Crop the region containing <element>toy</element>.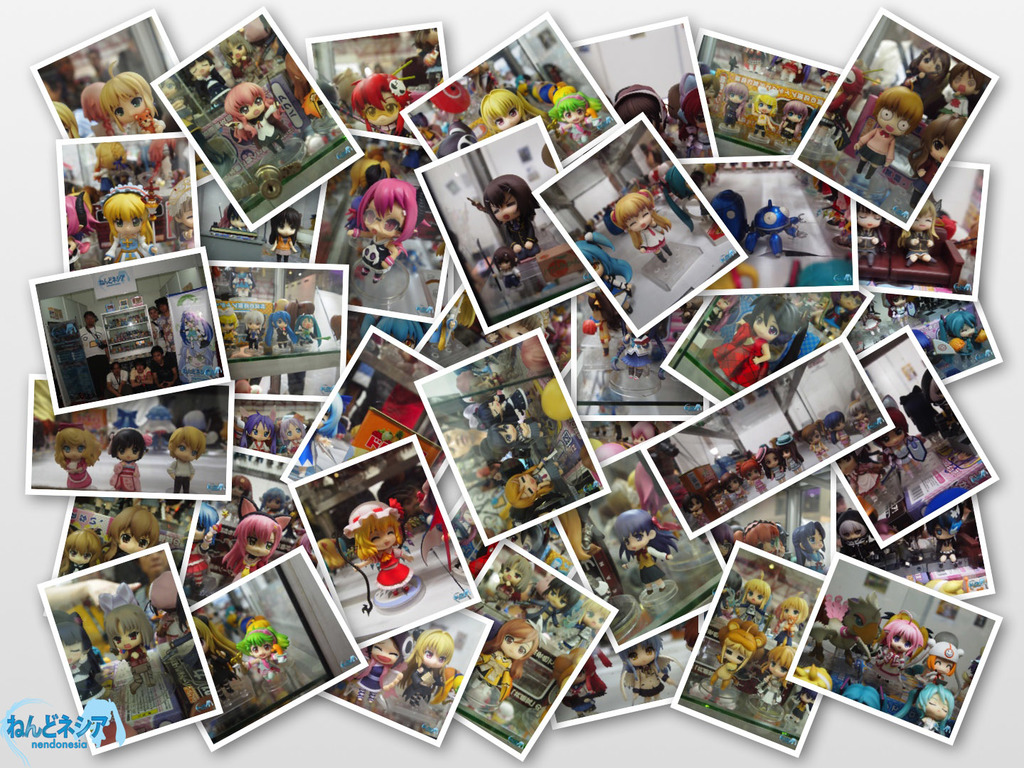
Crop region: 482:86:551:134.
